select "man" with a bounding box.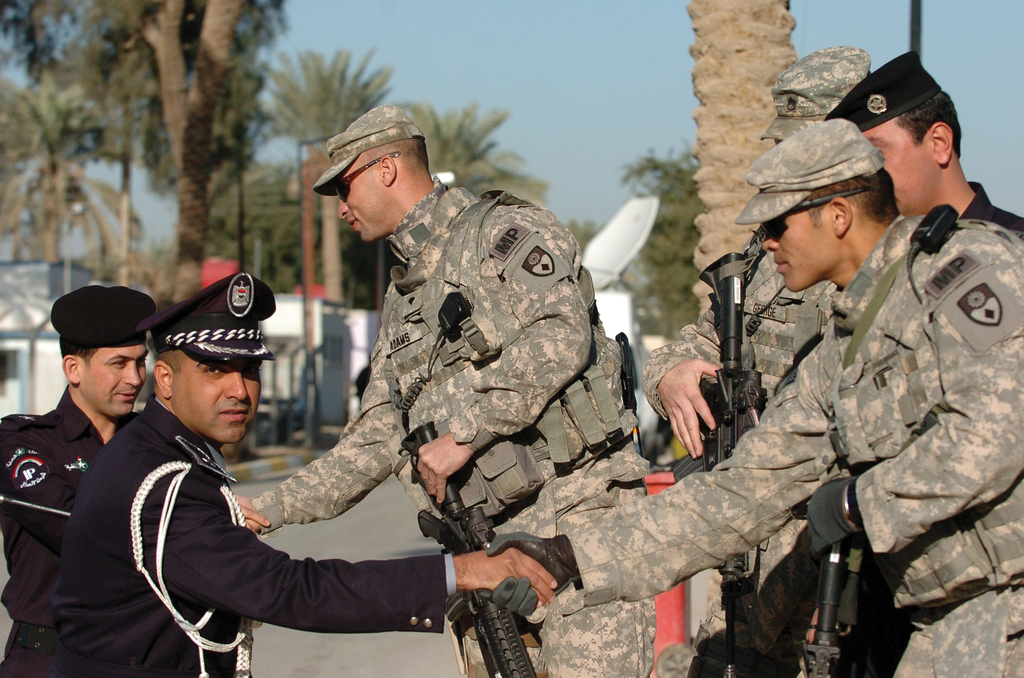
box(0, 280, 170, 677).
